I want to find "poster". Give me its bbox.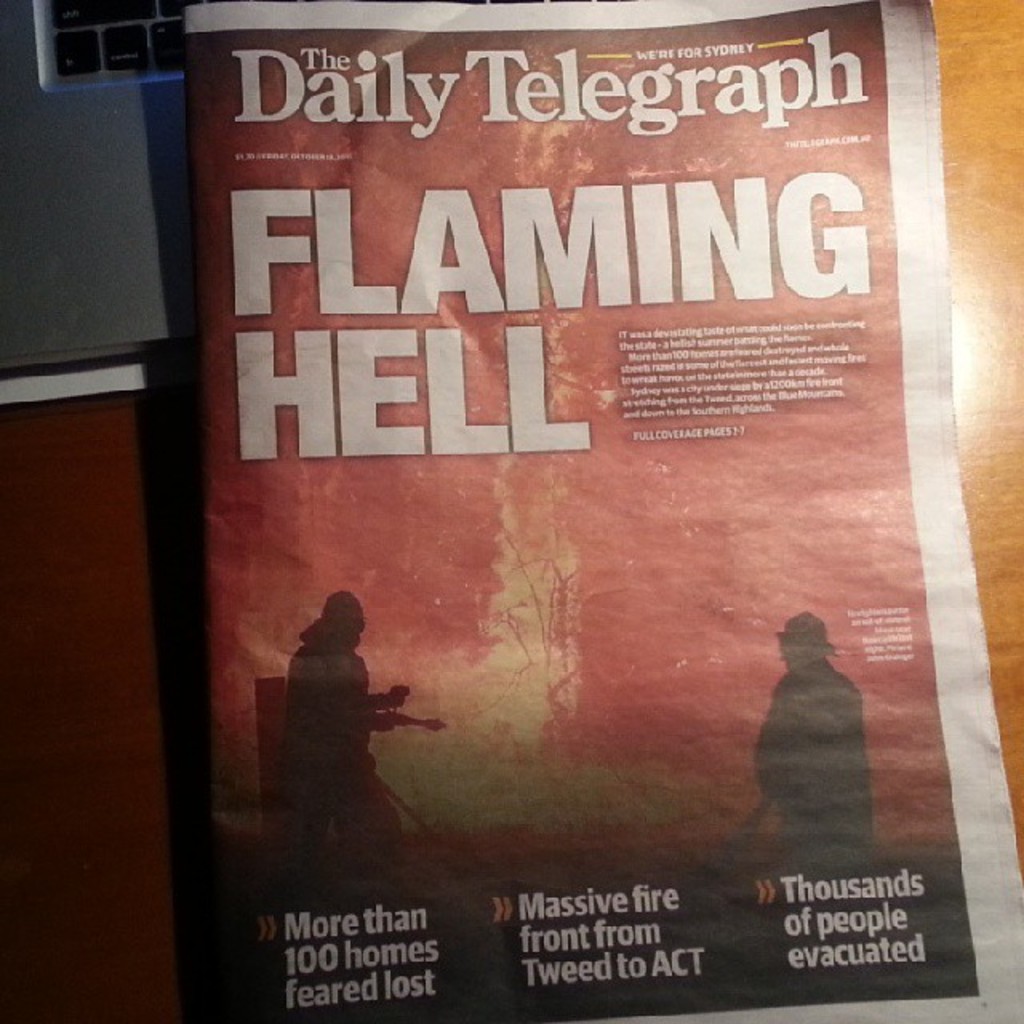
detection(186, 0, 981, 1022).
